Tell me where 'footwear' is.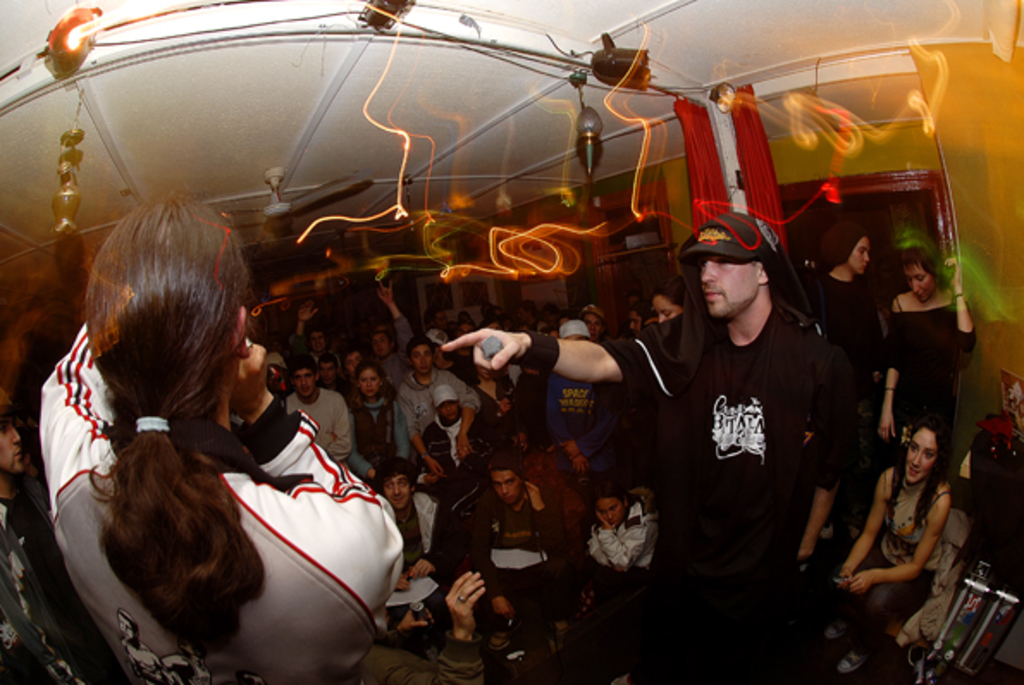
'footwear' is at x1=828 y1=621 x2=850 y2=640.
